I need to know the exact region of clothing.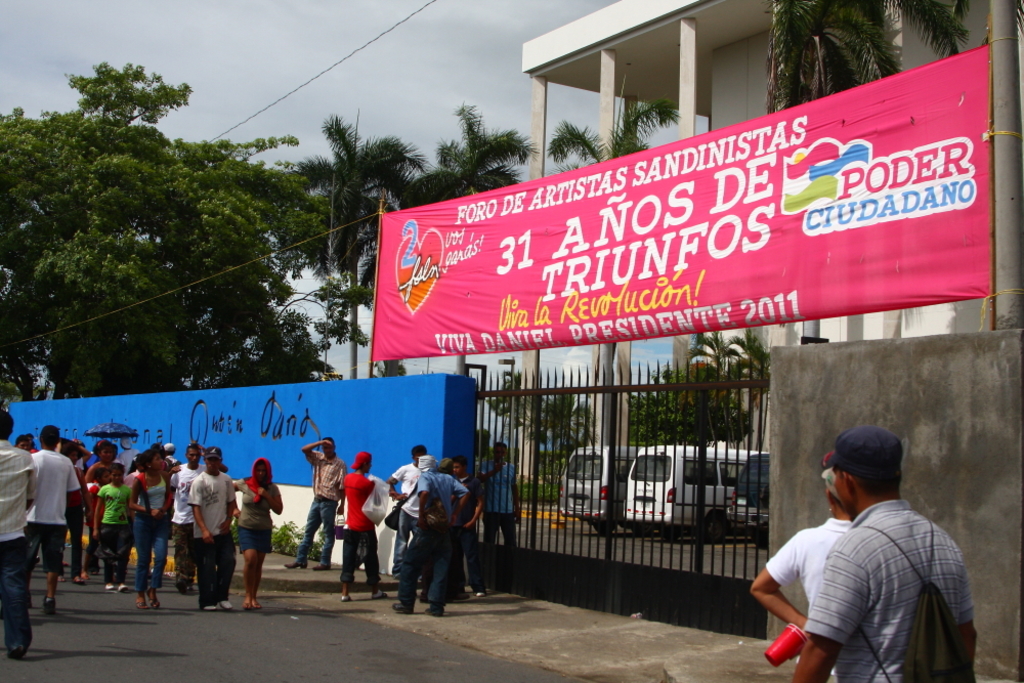
Region: 477 451 529 598.
